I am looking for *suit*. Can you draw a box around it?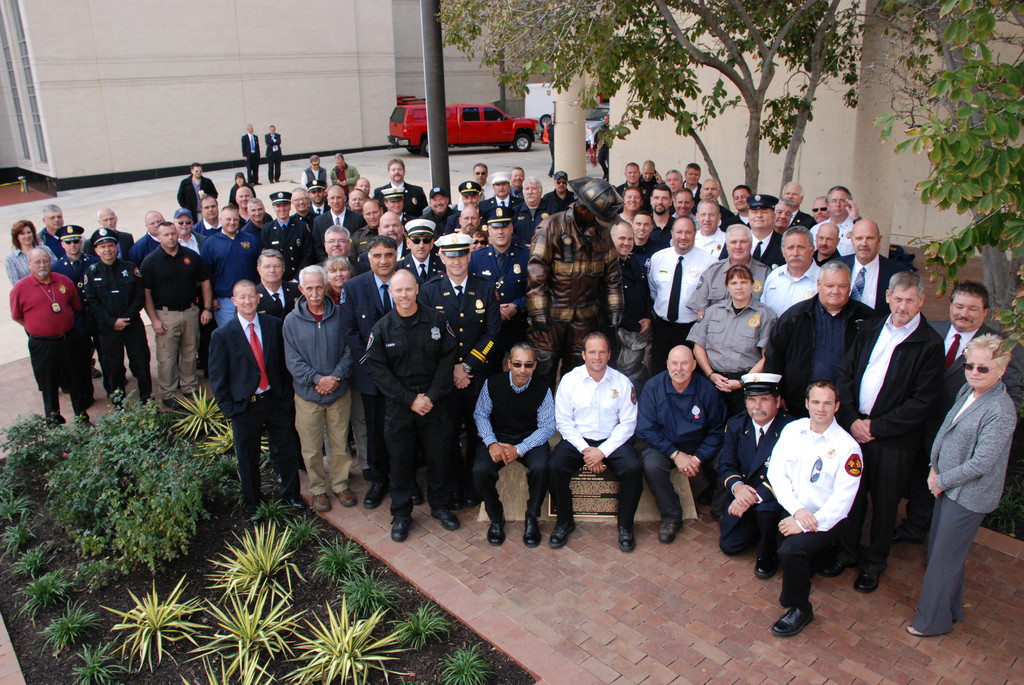
Sure, the bounding box is {"x1": 237, "y1": 129, "x2": 261, "y2": 182}.
